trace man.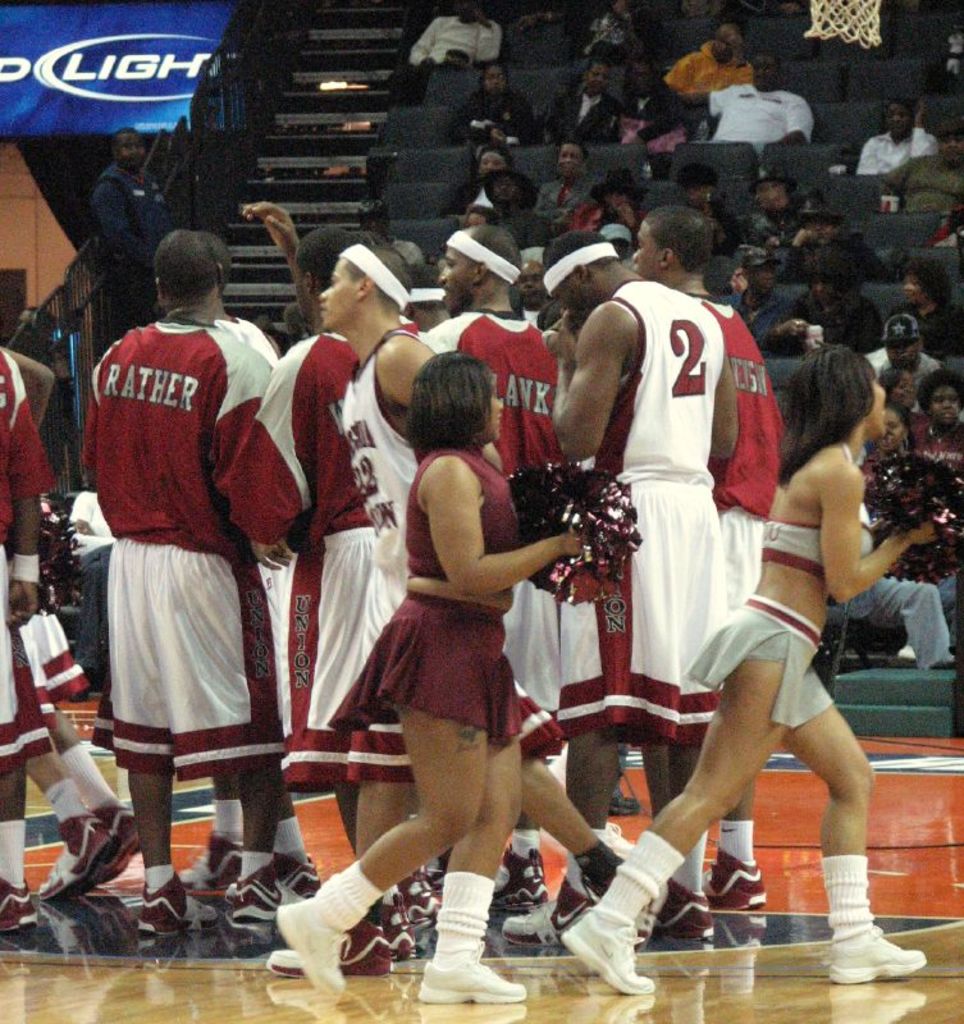
Traced to 620 60 686 145.
